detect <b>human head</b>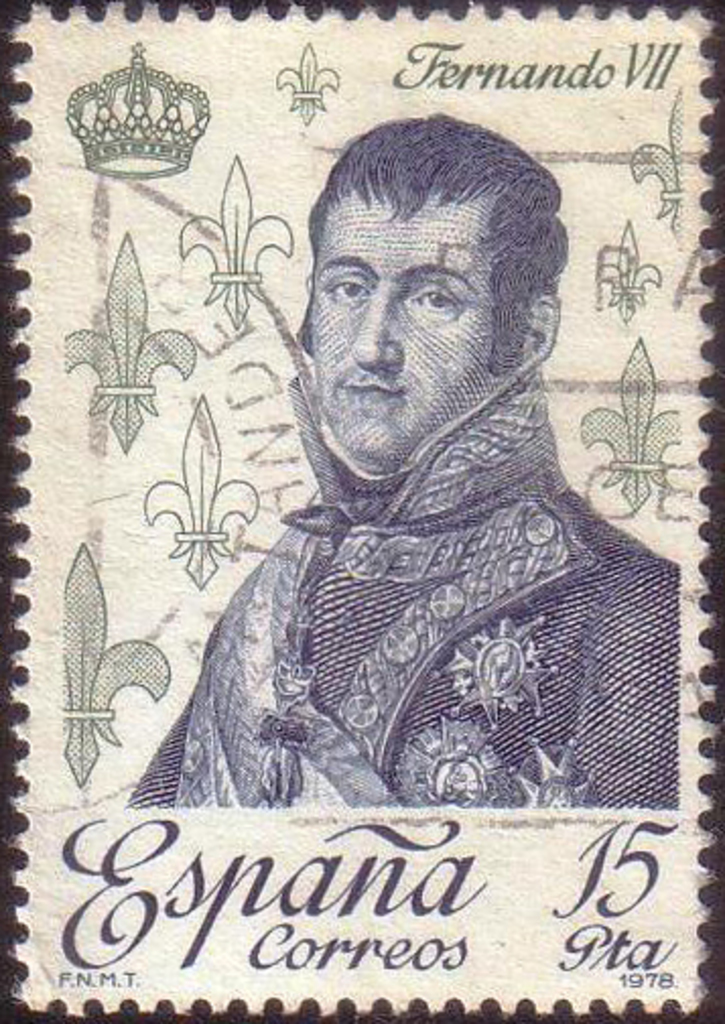
[268, 106, 591, 457]
